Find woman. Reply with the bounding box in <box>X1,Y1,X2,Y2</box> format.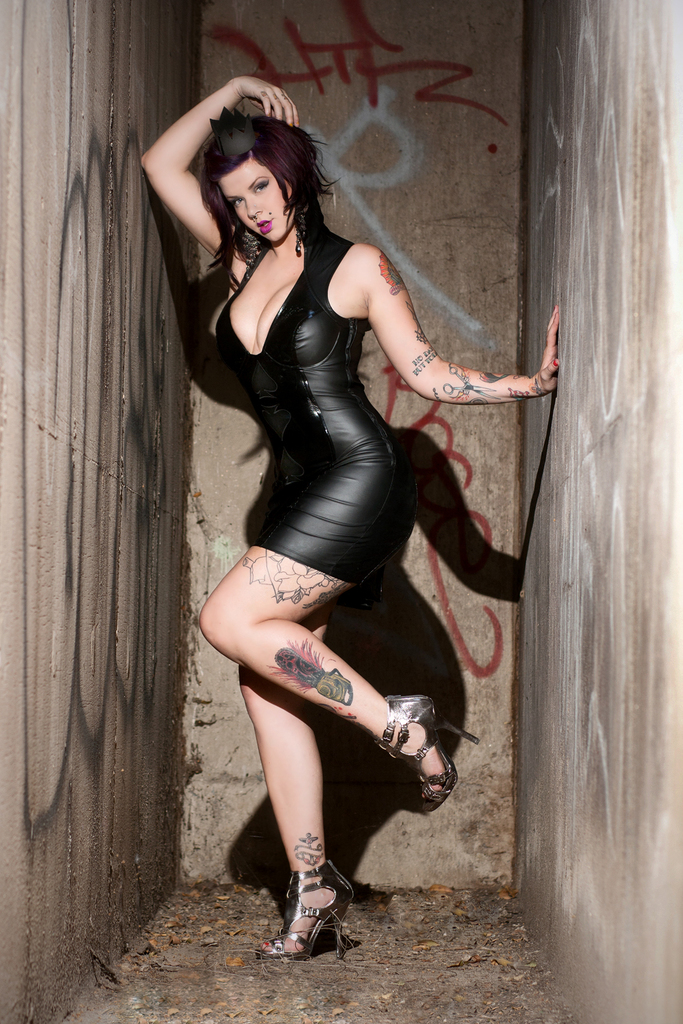
<box>137,75,561,962</box>.
